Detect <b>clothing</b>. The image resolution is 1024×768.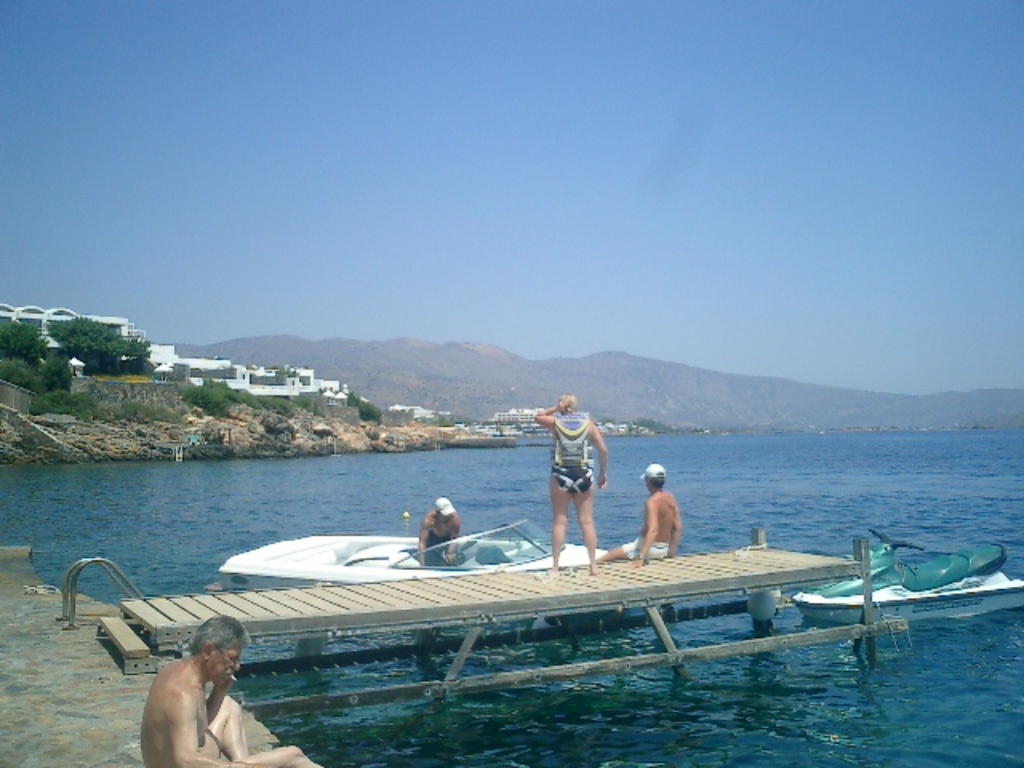
locate(429, 534, 450, 565).
